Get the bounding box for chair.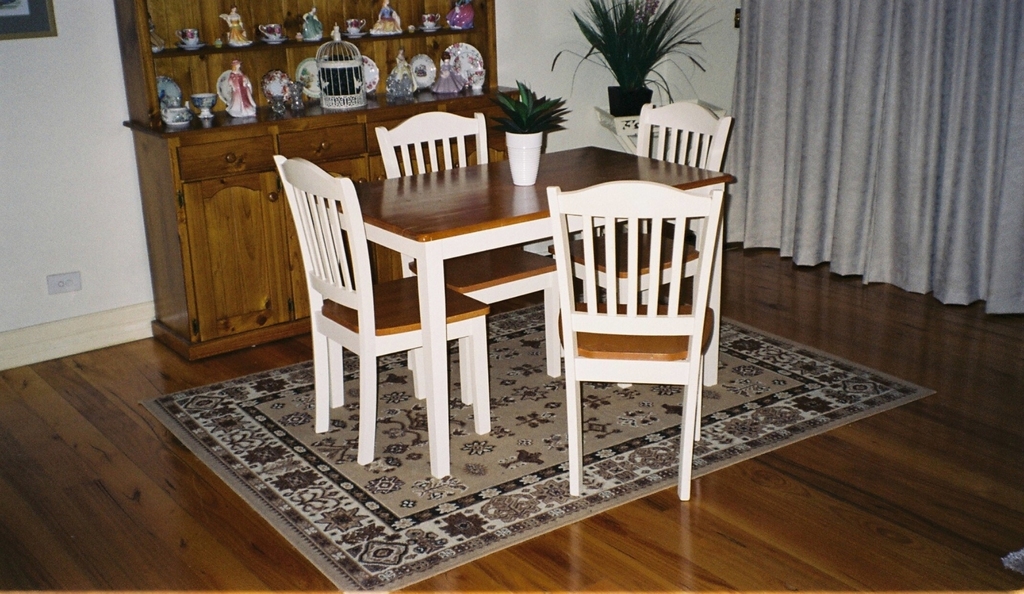
<bbox>372, 112, 557, 390</bbox>.
